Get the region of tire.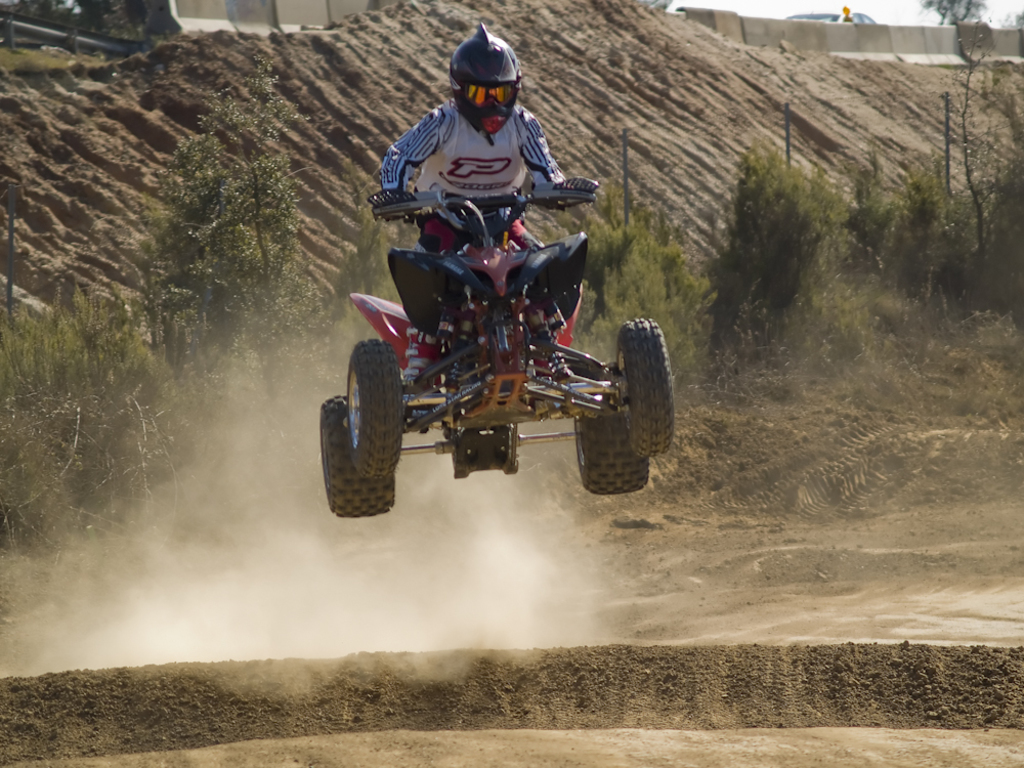
<box>624,317,677,455</box>.
